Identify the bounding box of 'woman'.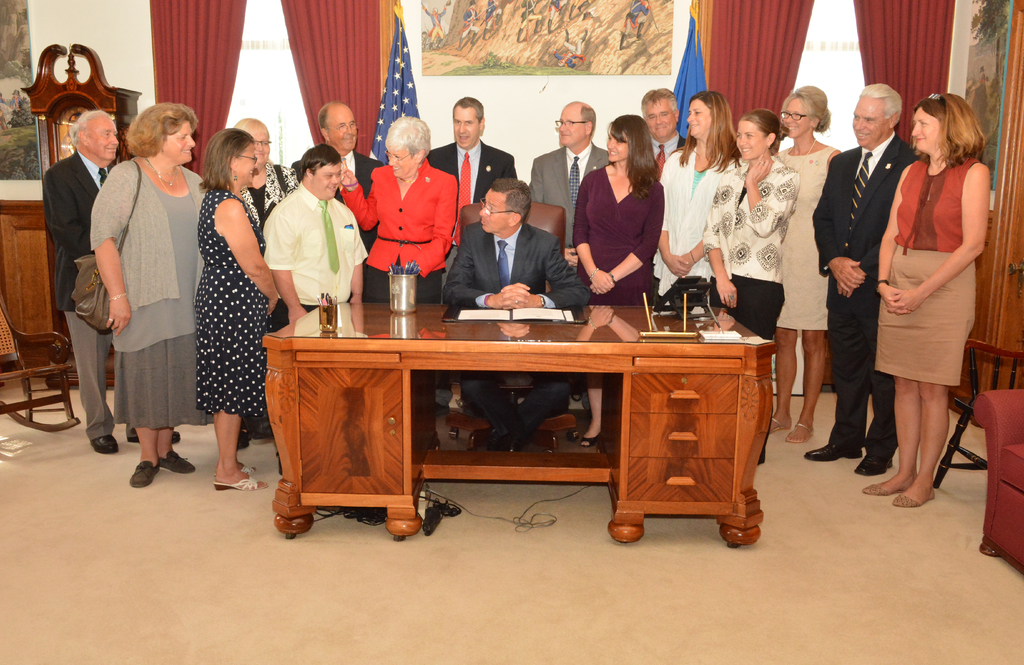
Rect(865, 95, 992, 506).
